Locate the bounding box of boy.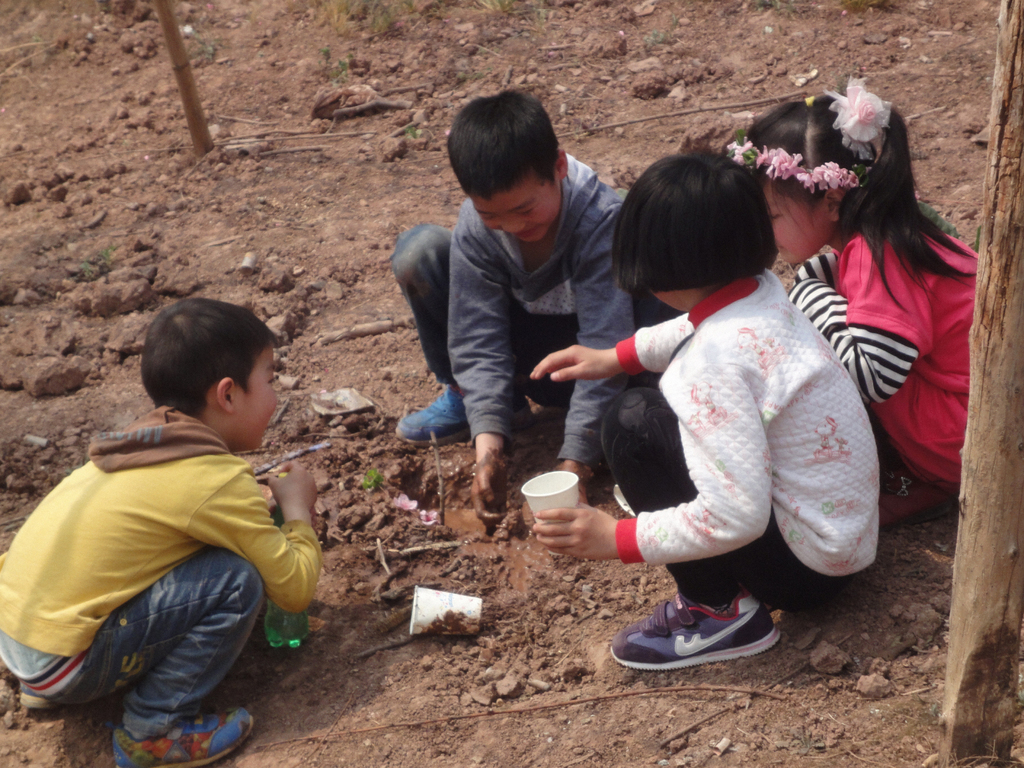
Bounding box: [left=389, top=91, right=641, bottom=521].
